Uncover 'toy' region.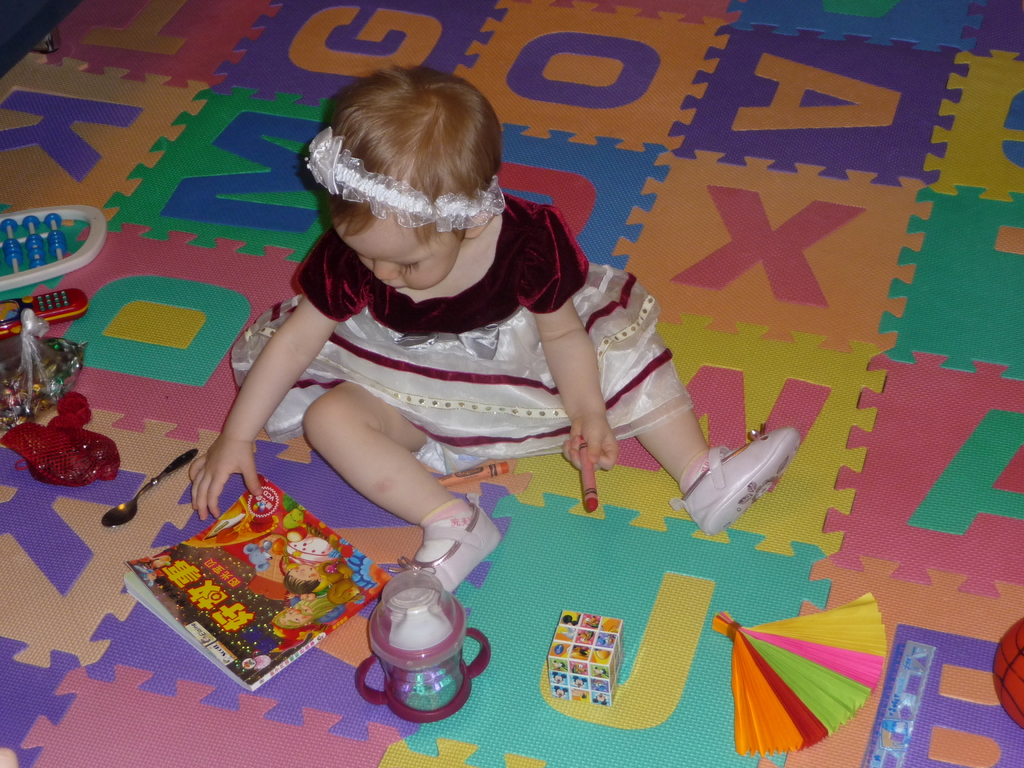
Uncovered: x1=545, y1=610, x2=628, y2=705.
